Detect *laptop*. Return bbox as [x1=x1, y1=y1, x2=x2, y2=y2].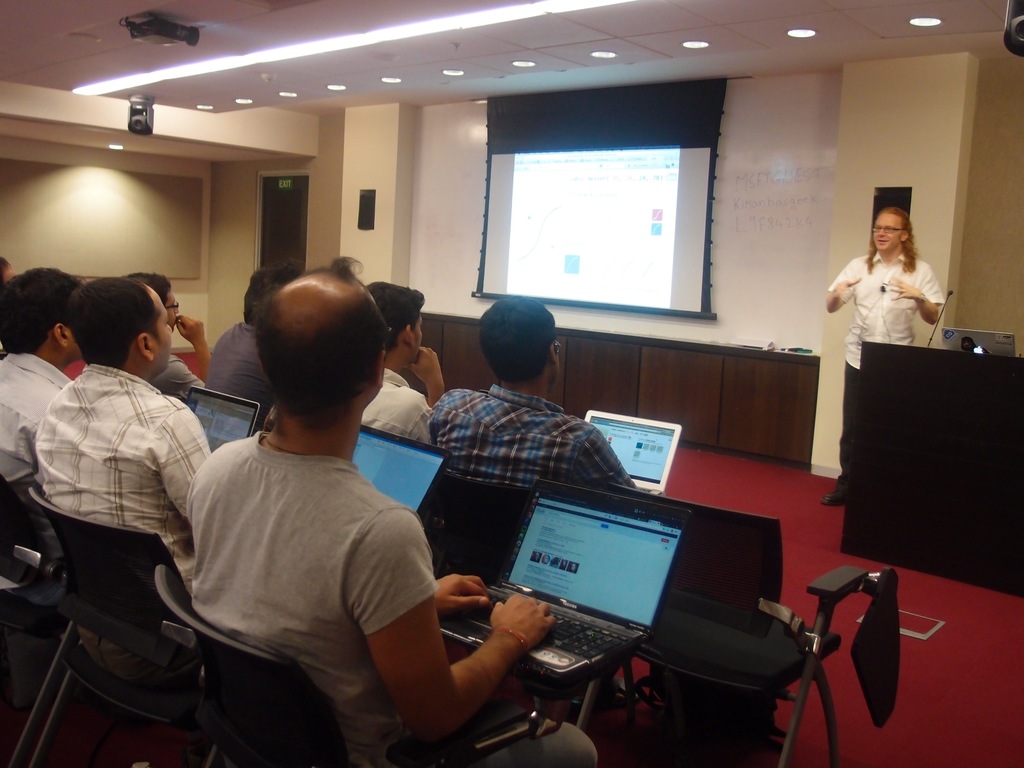
[x1=458, y1=489, x2=724, y2=699].
